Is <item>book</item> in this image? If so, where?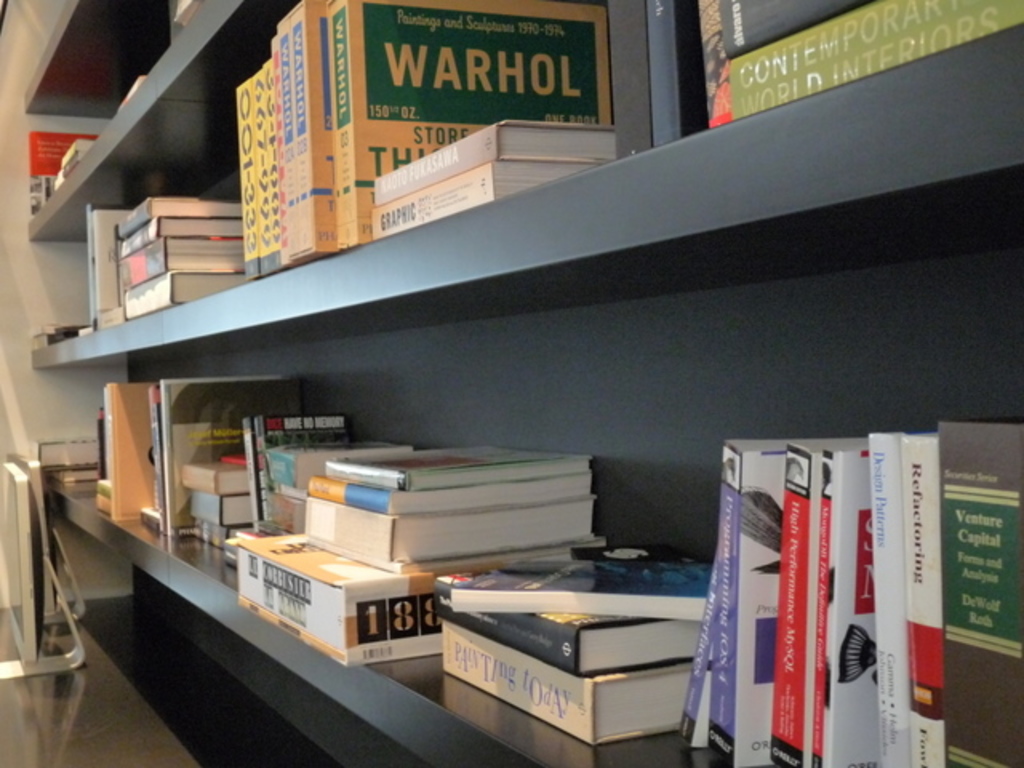
Yes, at [left=29, top=320, right=98, bottom=349].
